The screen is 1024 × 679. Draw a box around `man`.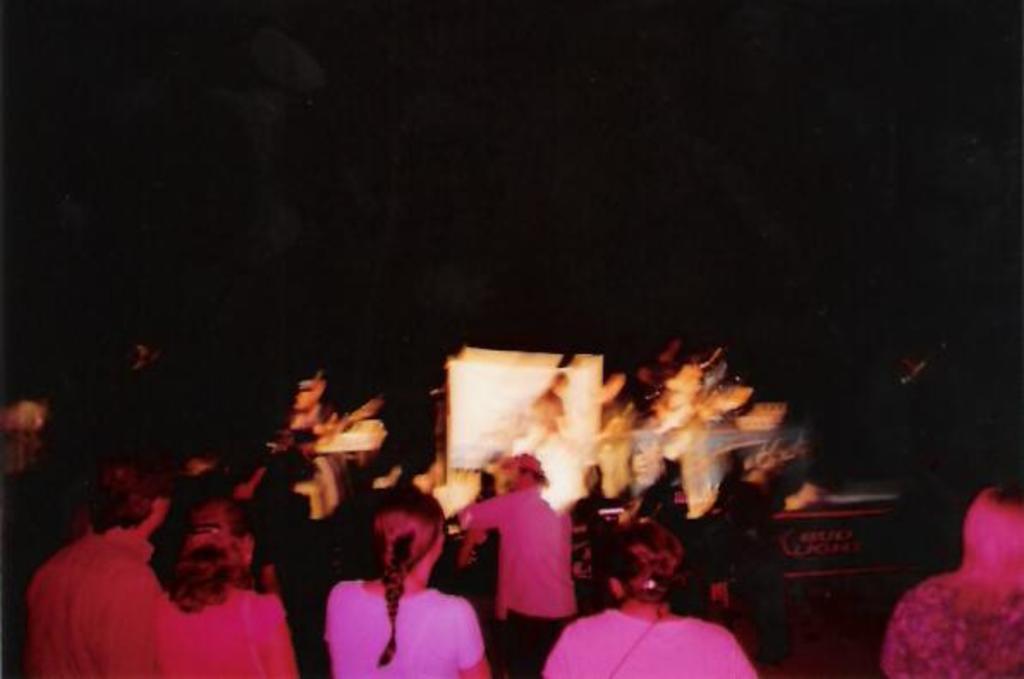
<bbox>876, 493, 1022, 677</bbox>.
